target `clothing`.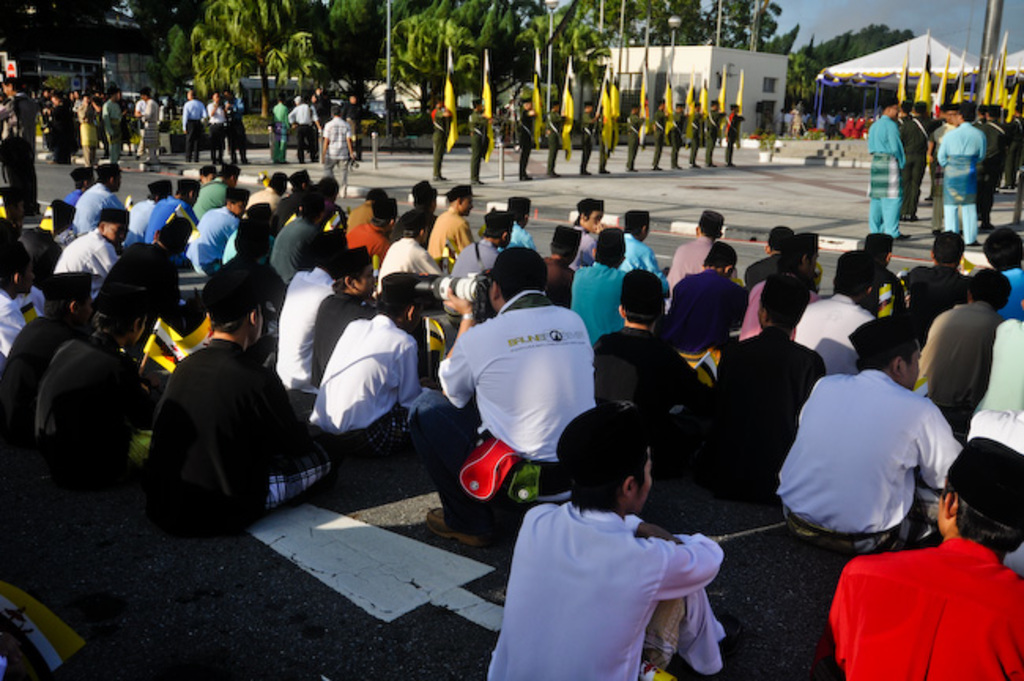
Target region: Rect(139, 99, 159, 153).
